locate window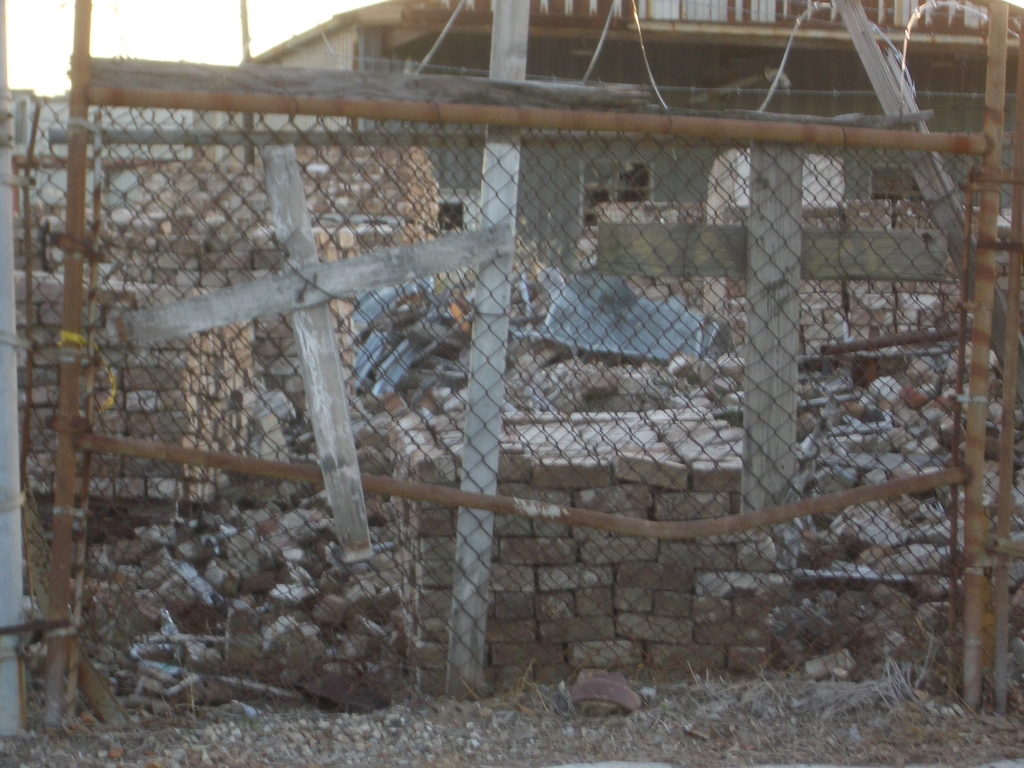
bbox(436, 194, 468, 232)
